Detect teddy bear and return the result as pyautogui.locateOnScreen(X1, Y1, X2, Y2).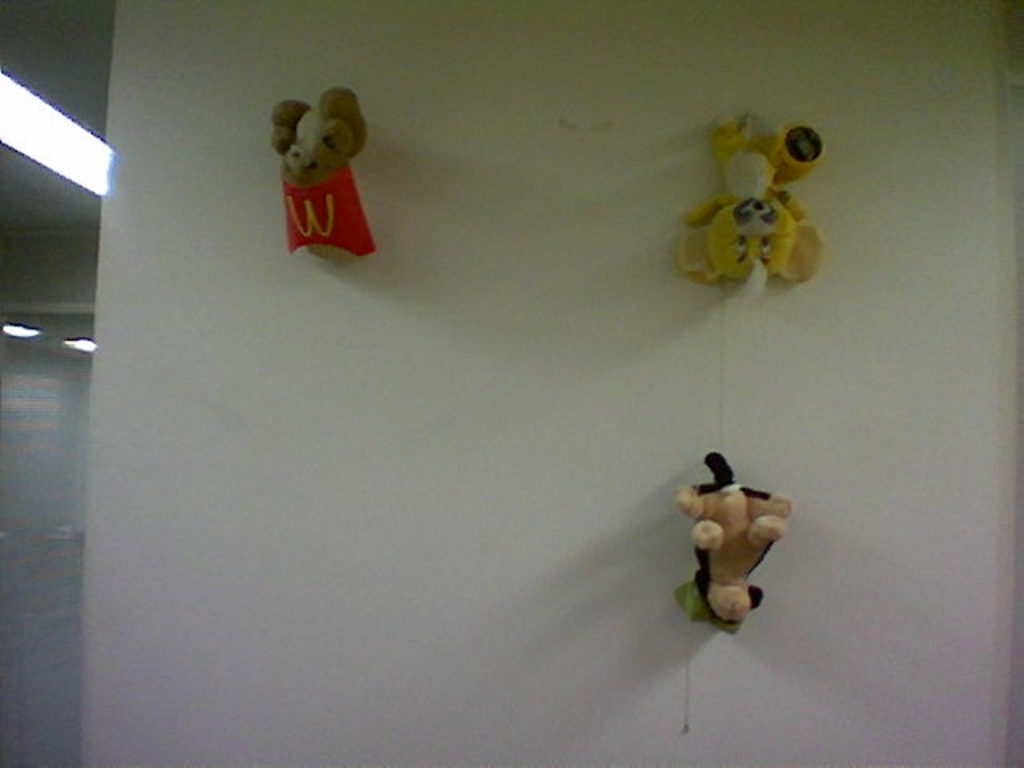
pyautogui.locateOnScreen(270, 86, 368, 186).
